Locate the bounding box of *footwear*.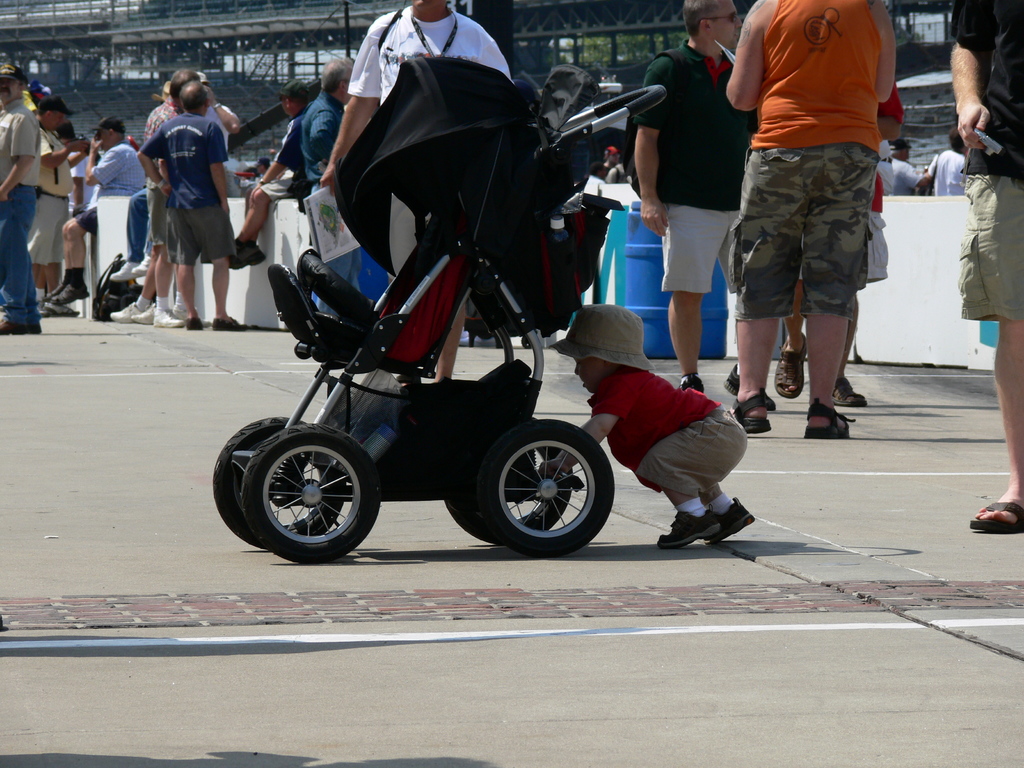
Bounding box: locate(678, 376, 711, 393).
